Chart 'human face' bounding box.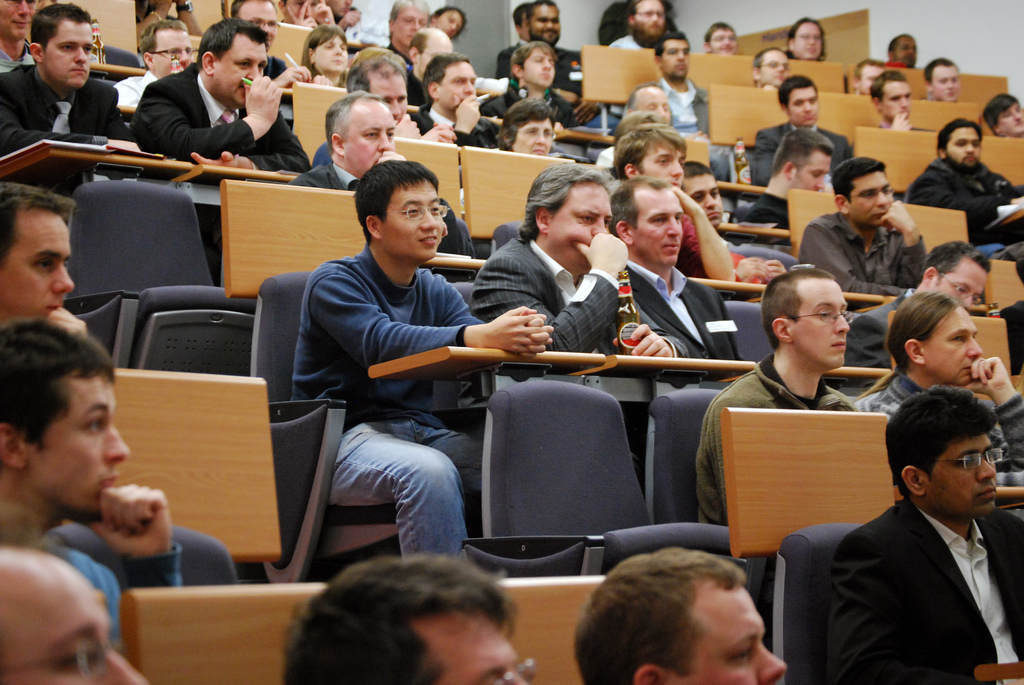
Charted: x1=5 y1=0 x2=34 y2=33.
